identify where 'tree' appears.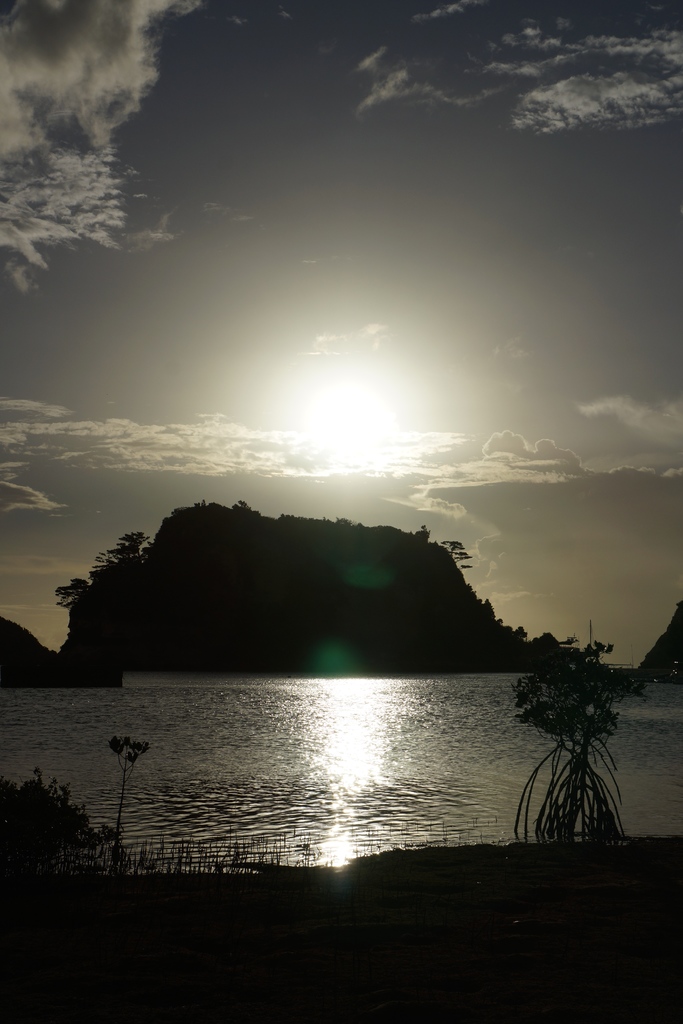
Appears at pyautogui.locateOnScreen(57, 570, 88, 609).
